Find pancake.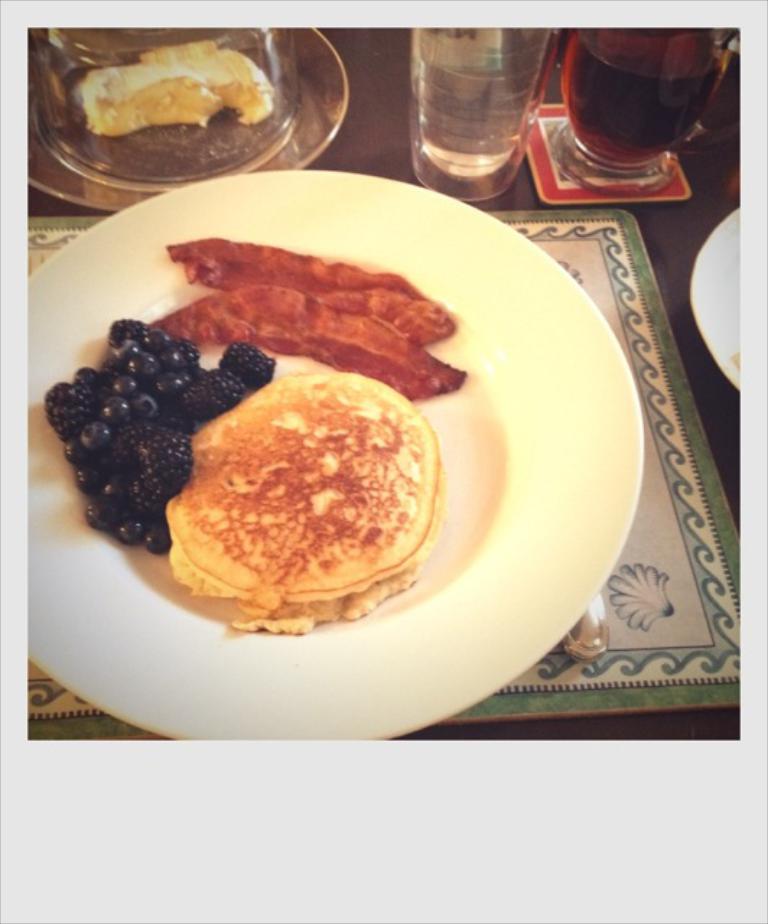
{"x1": 156, "y1": 364, "x2": 440, "y2": 638}.
